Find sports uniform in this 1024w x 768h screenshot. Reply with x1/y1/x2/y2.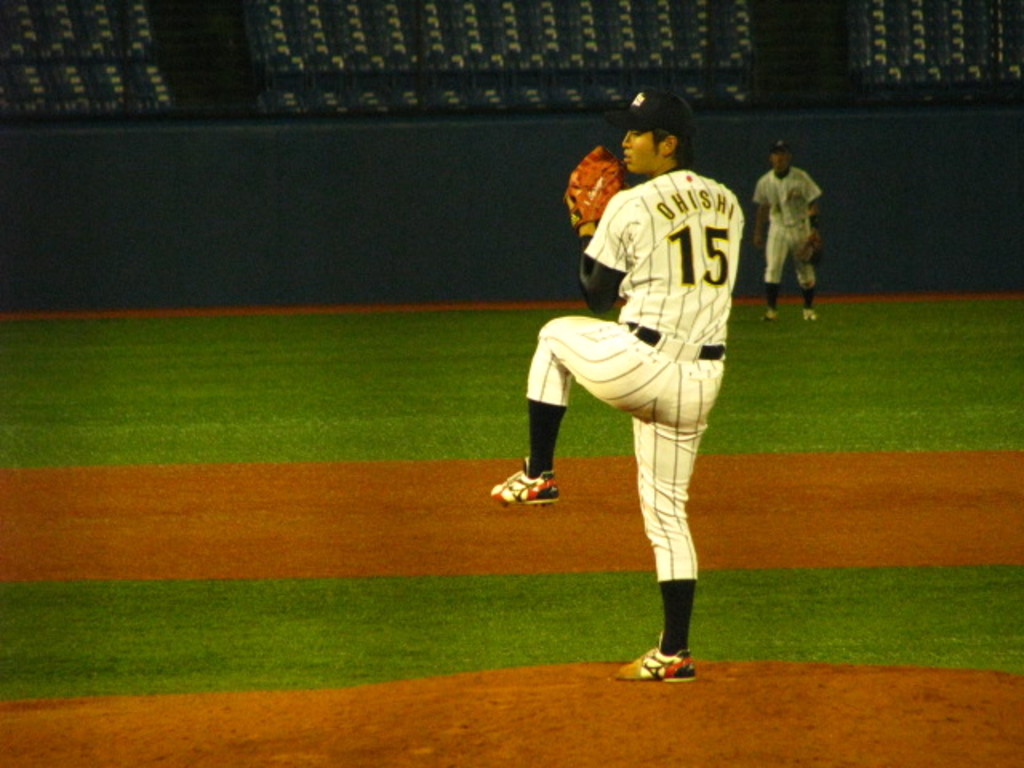
752/171/829/288.
